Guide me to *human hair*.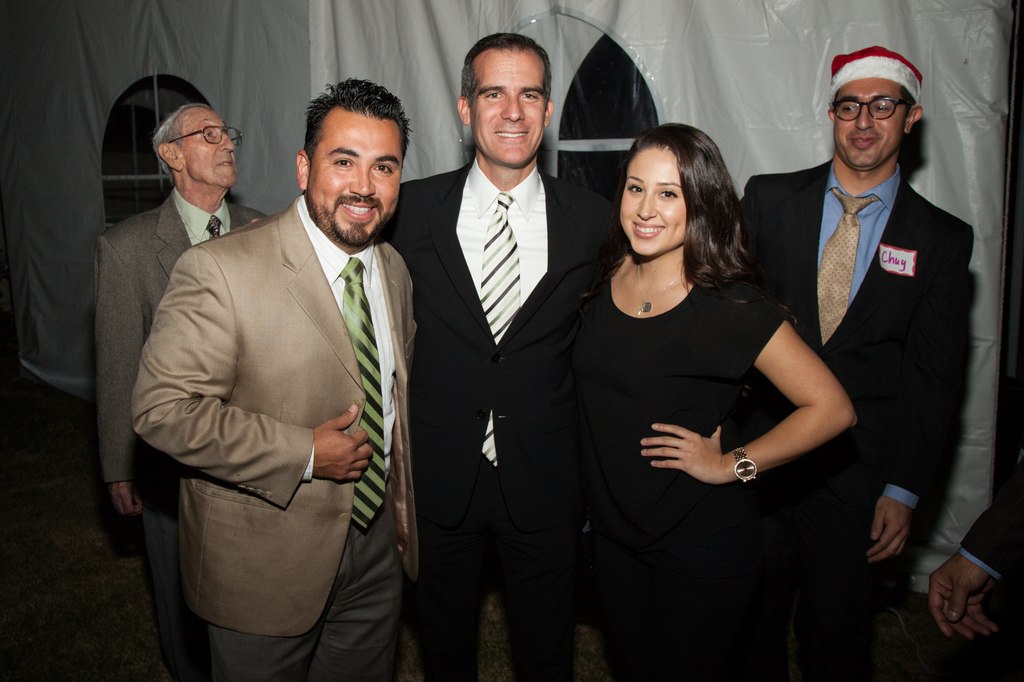
Guidance: 303:74:410:178.
